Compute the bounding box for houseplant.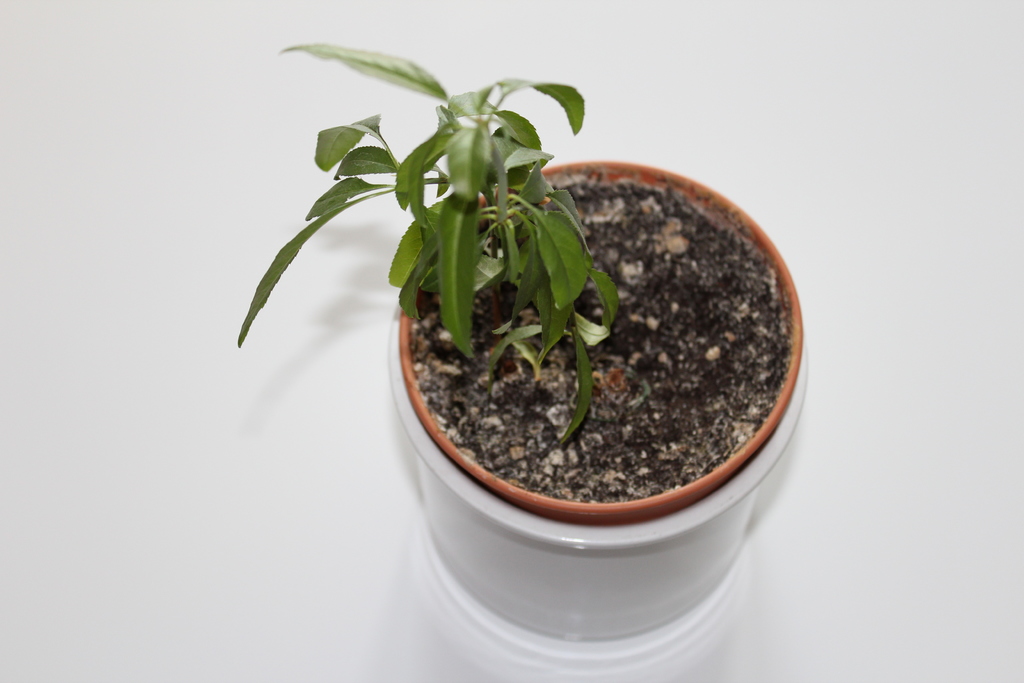
Rect(234, 37, 808, 650).
